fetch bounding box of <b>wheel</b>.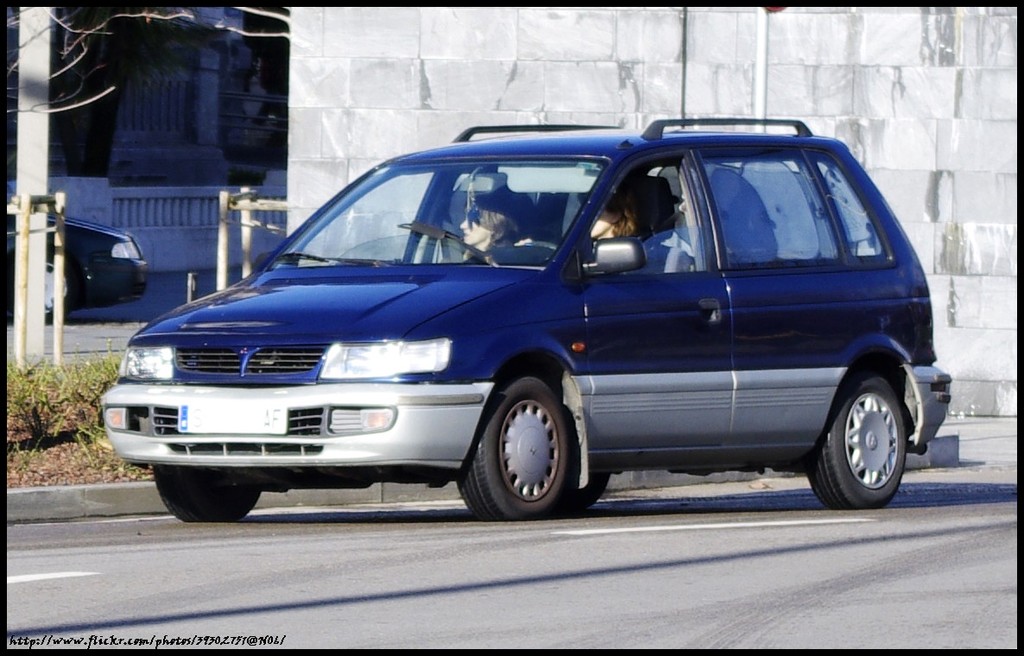
Bbox: box=[153, 468, 254, 524].
